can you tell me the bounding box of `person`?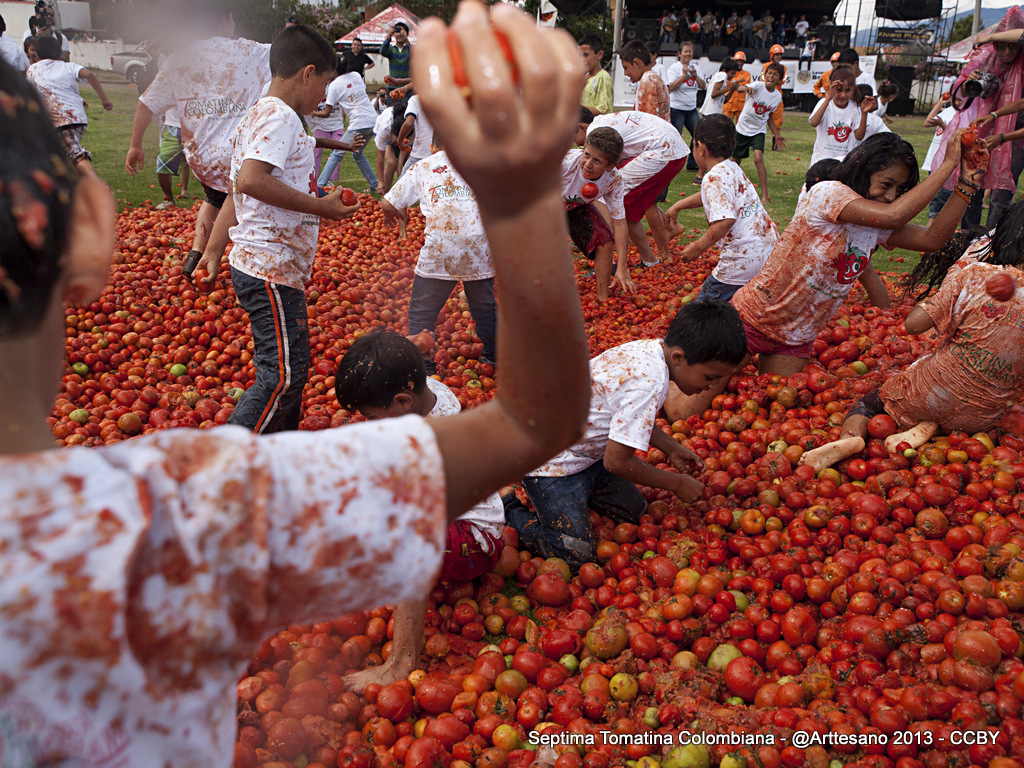
box(845, 47, 876, 92).
